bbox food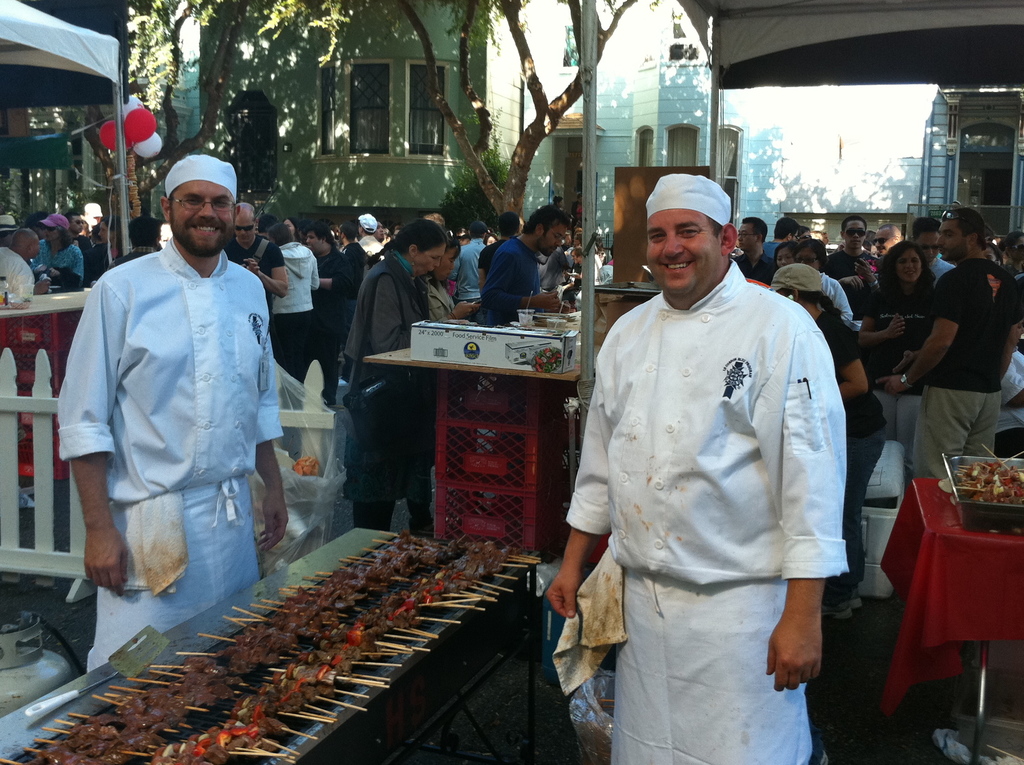
[x1=92, y1=551, x2=516, y2=745]
